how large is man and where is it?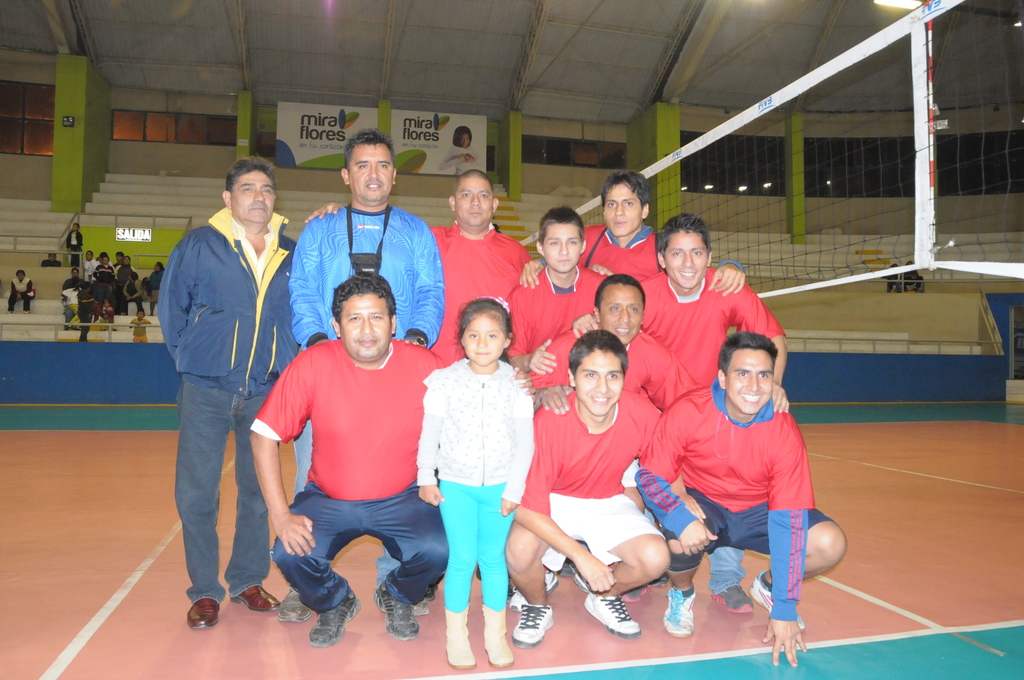
Bounding box: pyautogui.locateOnScreen(257, 279, 451, 645).
